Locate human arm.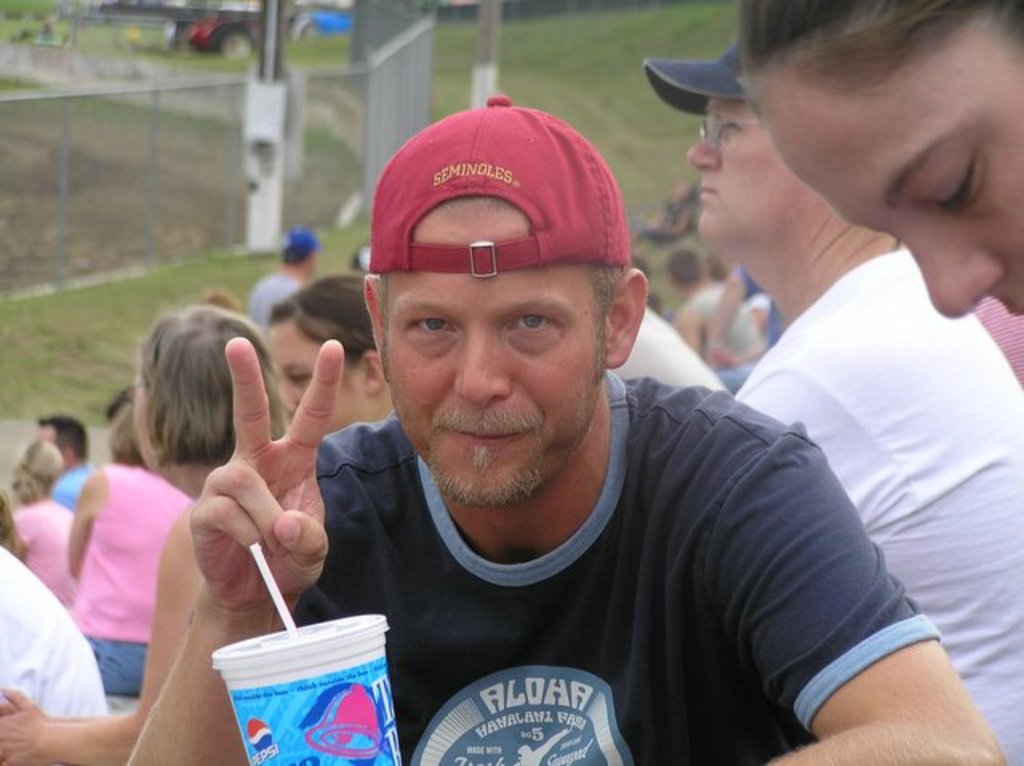
Bounding box: 691 421 1016 764.
